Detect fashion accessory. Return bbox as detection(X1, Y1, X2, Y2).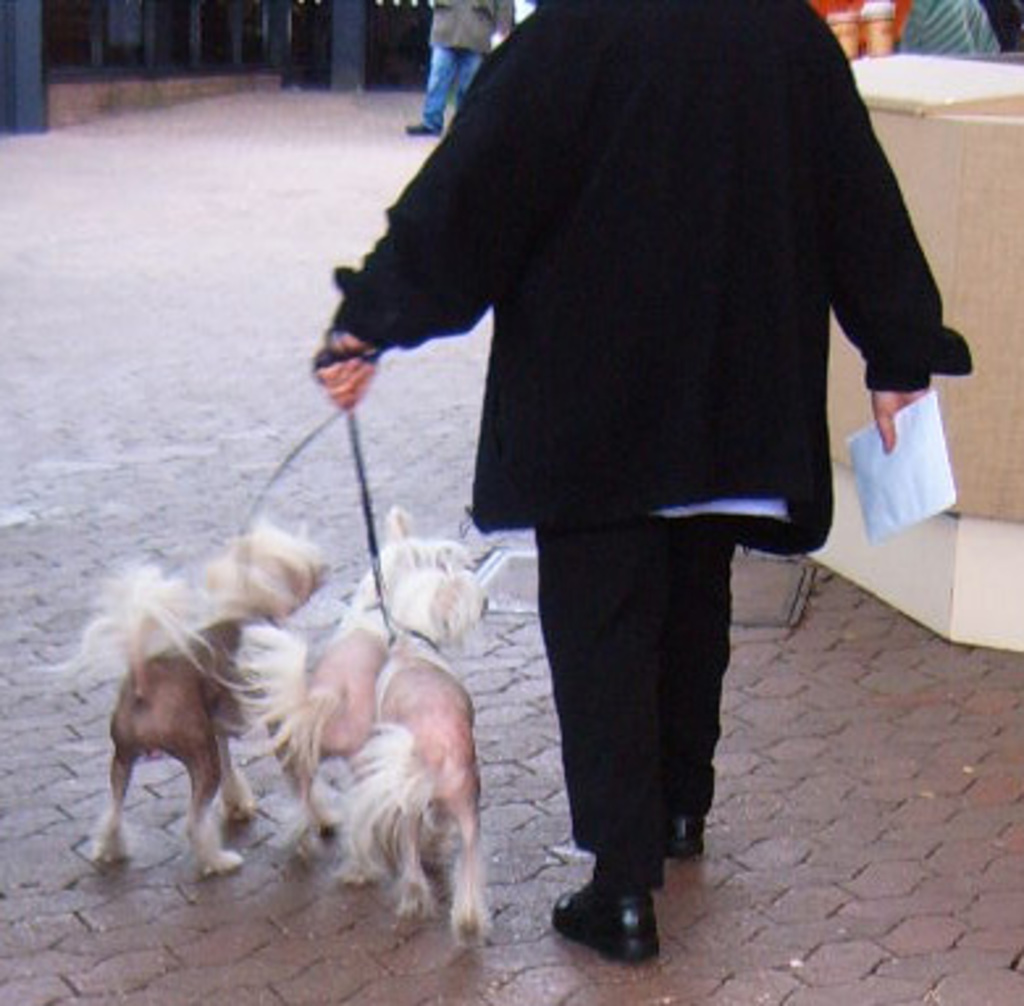
detection(551, 885, 662, 967).
